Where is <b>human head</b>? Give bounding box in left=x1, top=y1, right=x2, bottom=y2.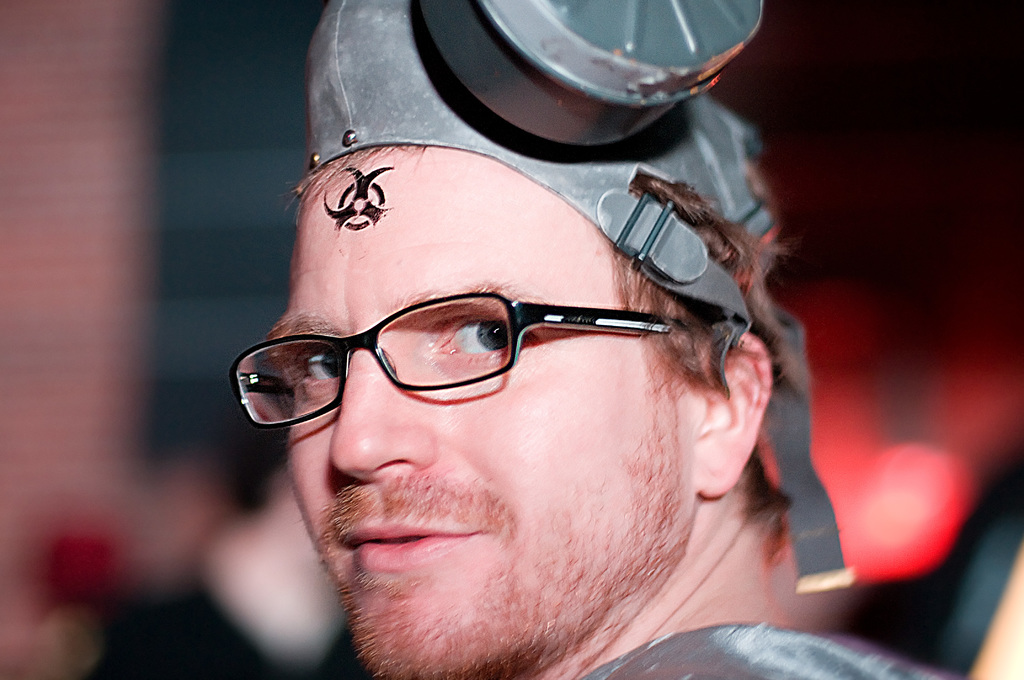
left=229, top=8, right=770, bottom=679.
